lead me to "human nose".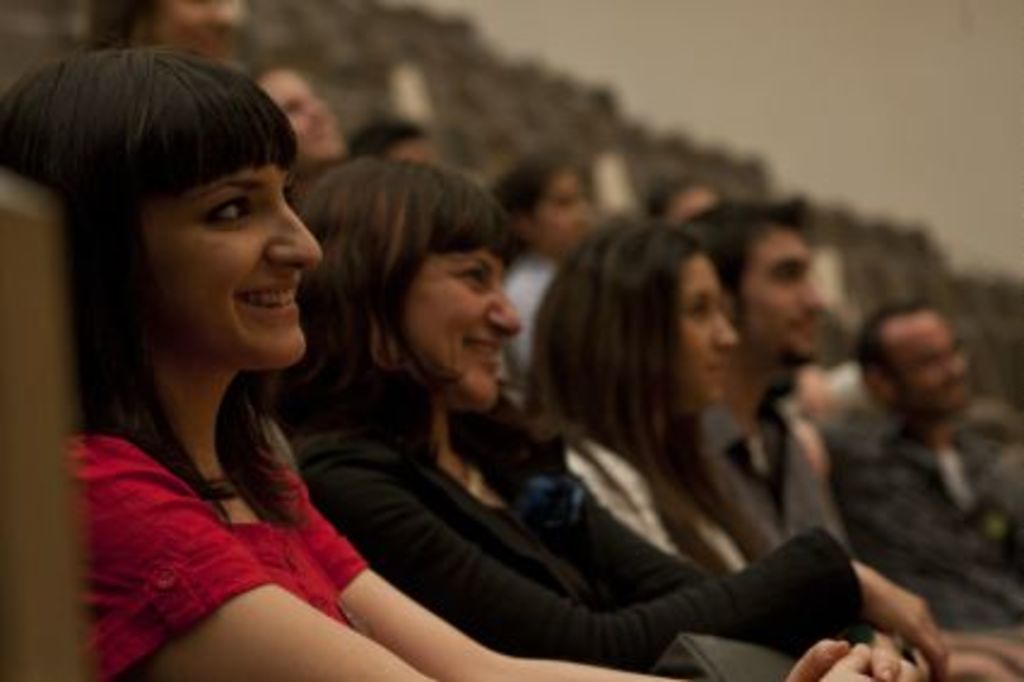
Lead to region(713, 321, 737, 347).
